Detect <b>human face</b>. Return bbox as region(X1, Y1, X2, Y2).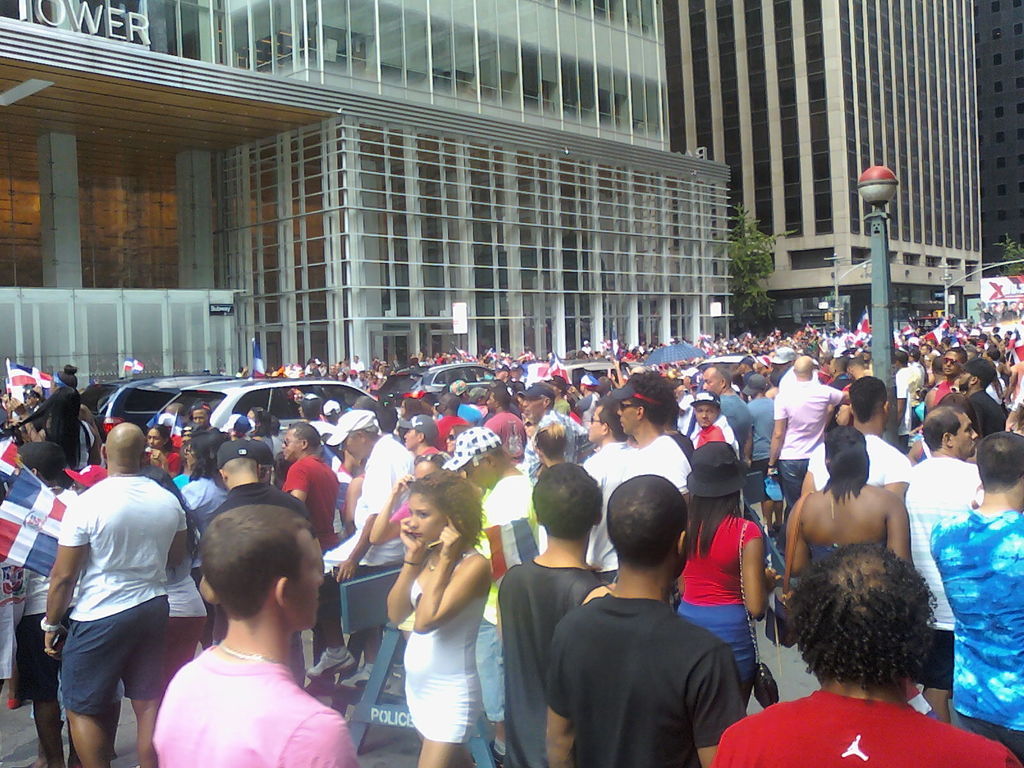
region(616, 400, 634, 435).
